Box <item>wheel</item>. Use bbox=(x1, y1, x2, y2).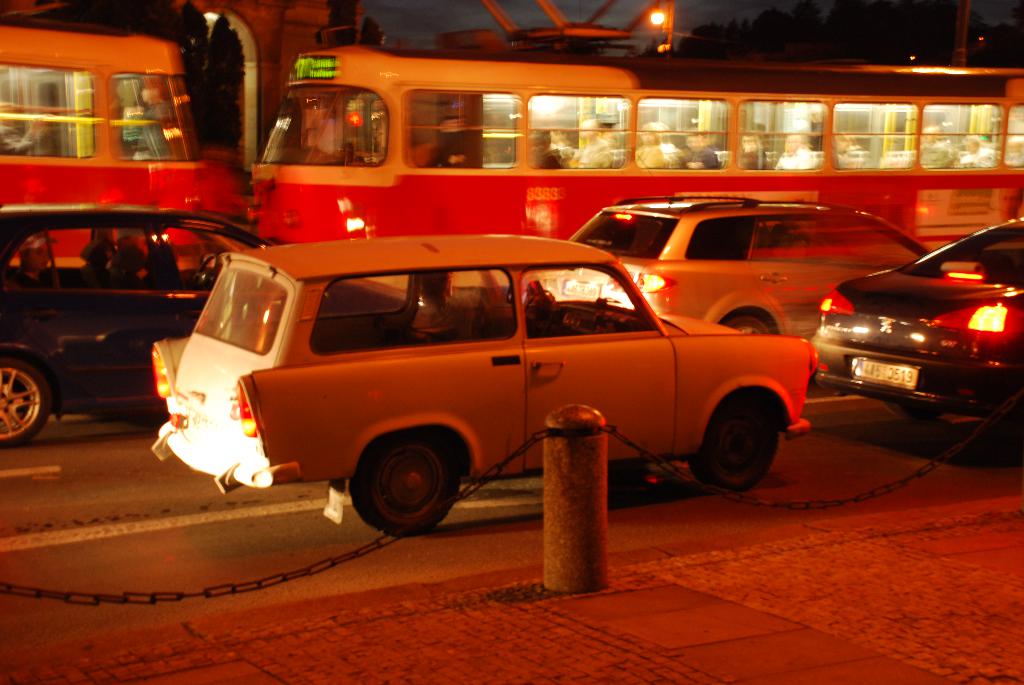
bbox=(686, 391, 780, 490).
